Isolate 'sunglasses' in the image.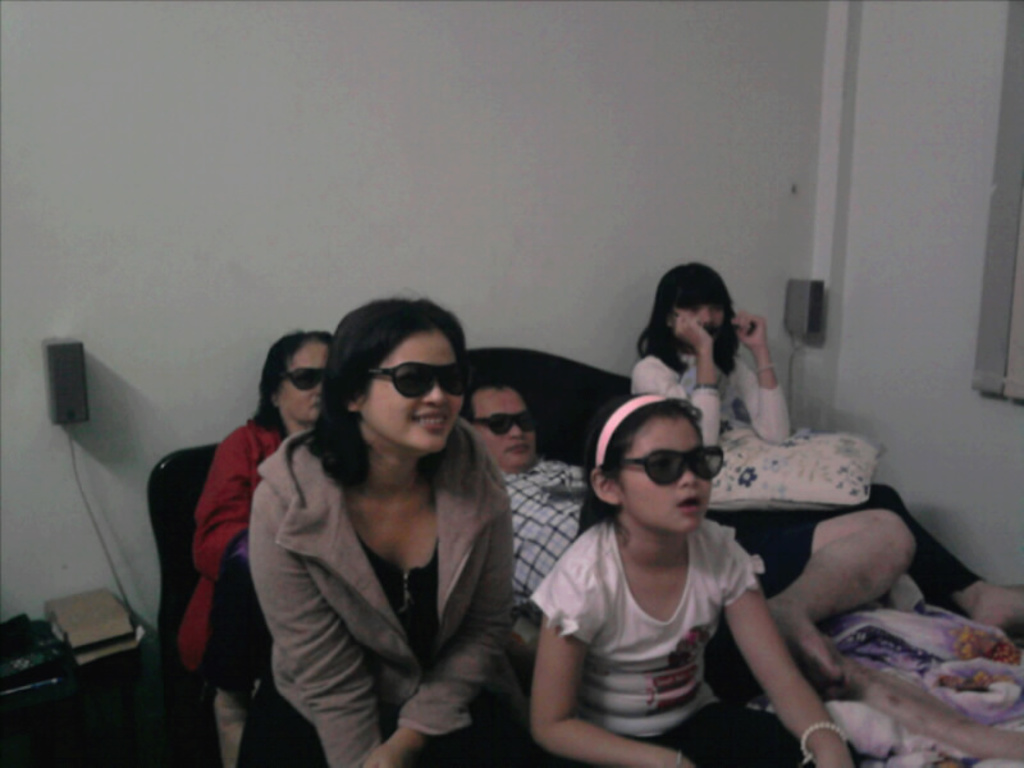
Isolated region: detection(362, 360, 472, 398).
